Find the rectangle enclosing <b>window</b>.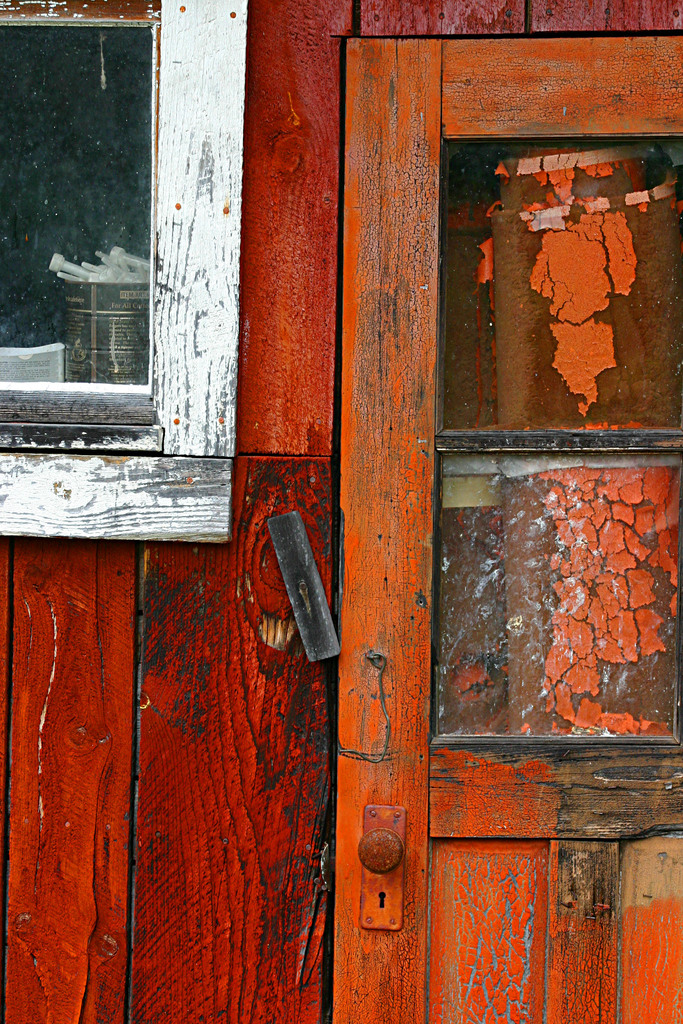
detection(0, 0, 252, 546).
